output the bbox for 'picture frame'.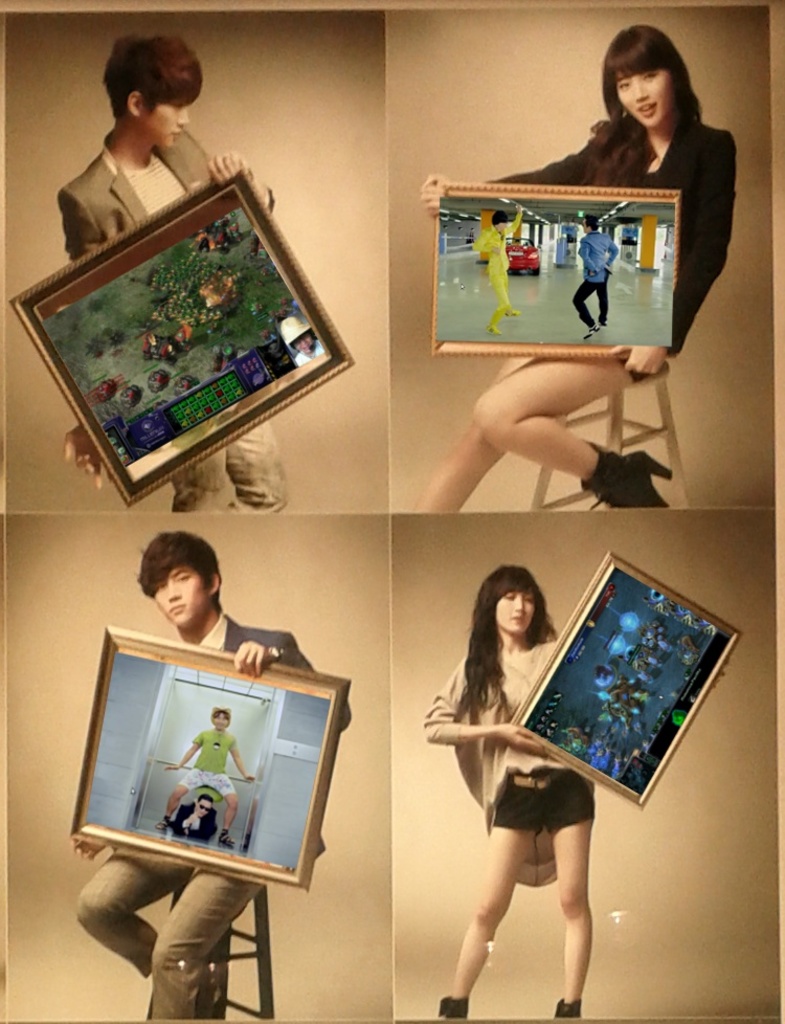
[70,625,351,891].
